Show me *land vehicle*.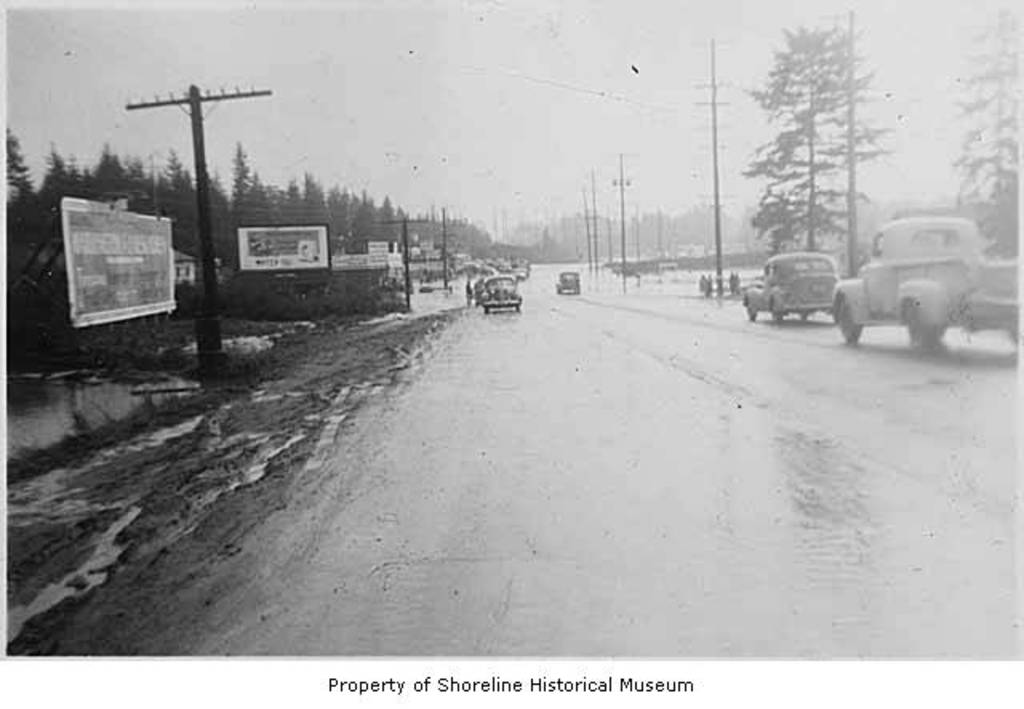
*land vehicle* is here: 557 272 578 293.
